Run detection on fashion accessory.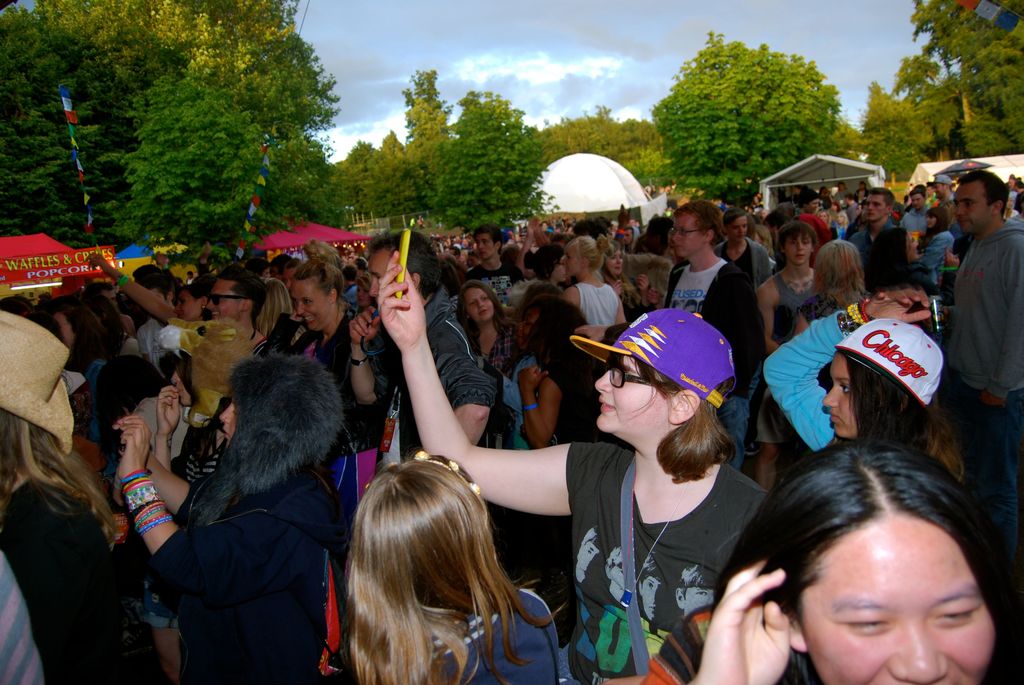
Result: pyautogui.locateOnScreen(351, 358, 369, 366).
